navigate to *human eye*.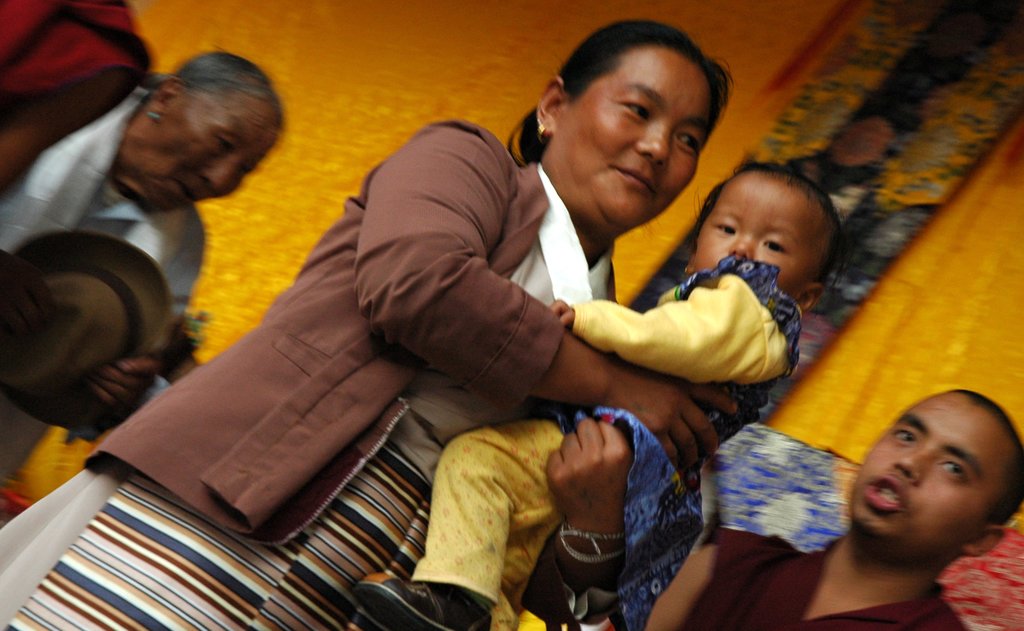
Navigation target: x1=890 y1=426 x2=914 y2=443.
